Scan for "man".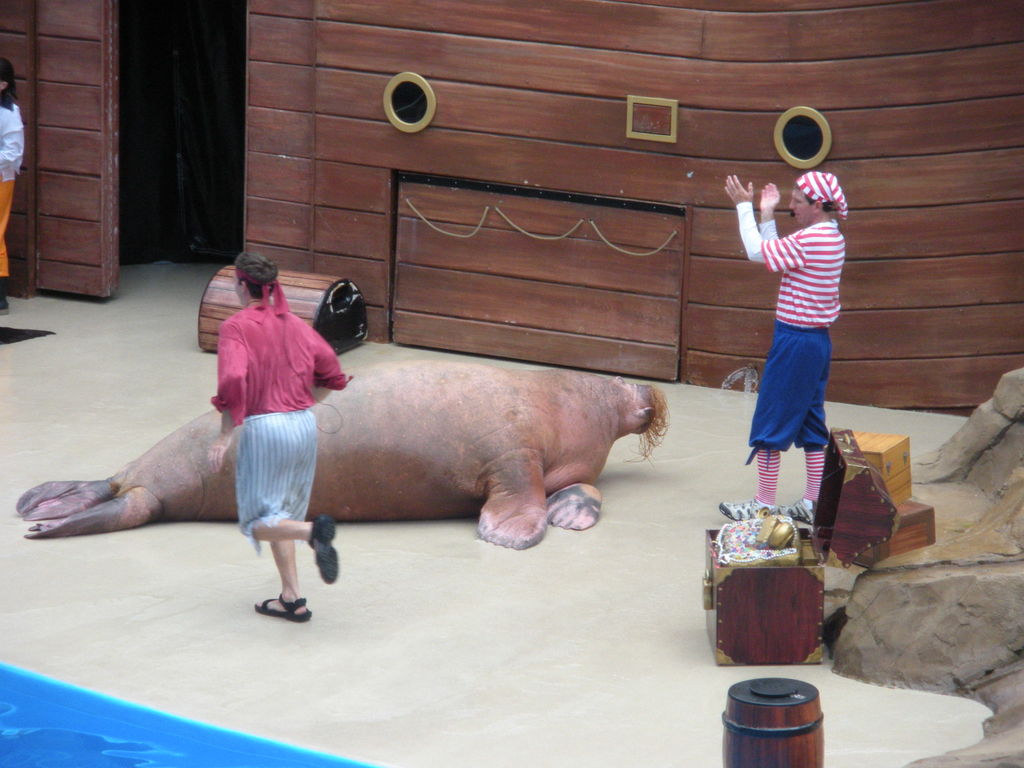
Scan result: select_region(723, 169, 849, 520).
